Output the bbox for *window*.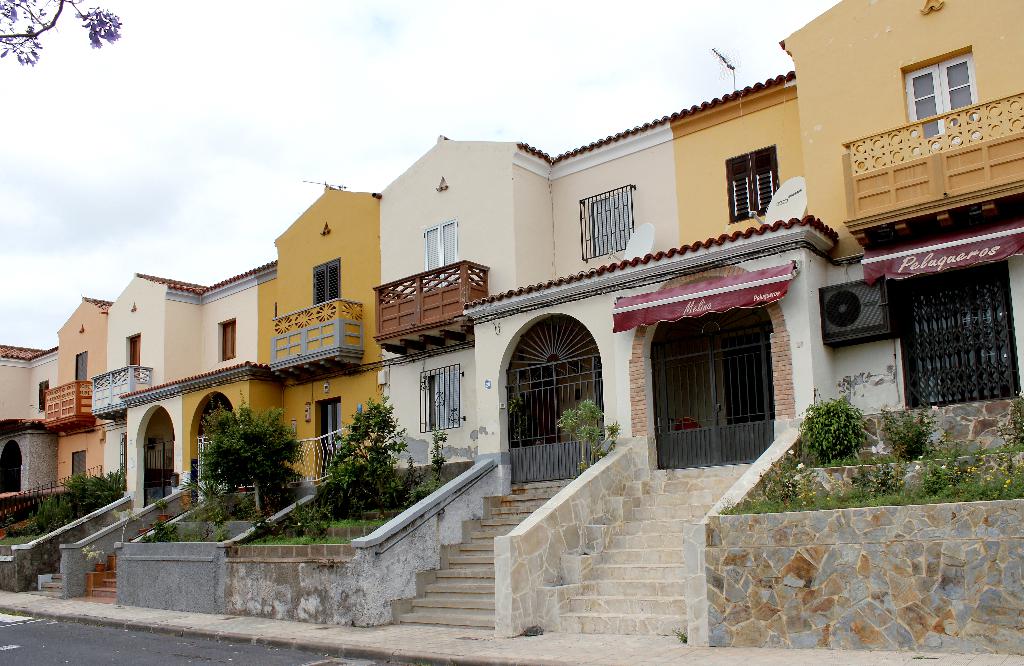
box=[904, 49, 991, 138].
